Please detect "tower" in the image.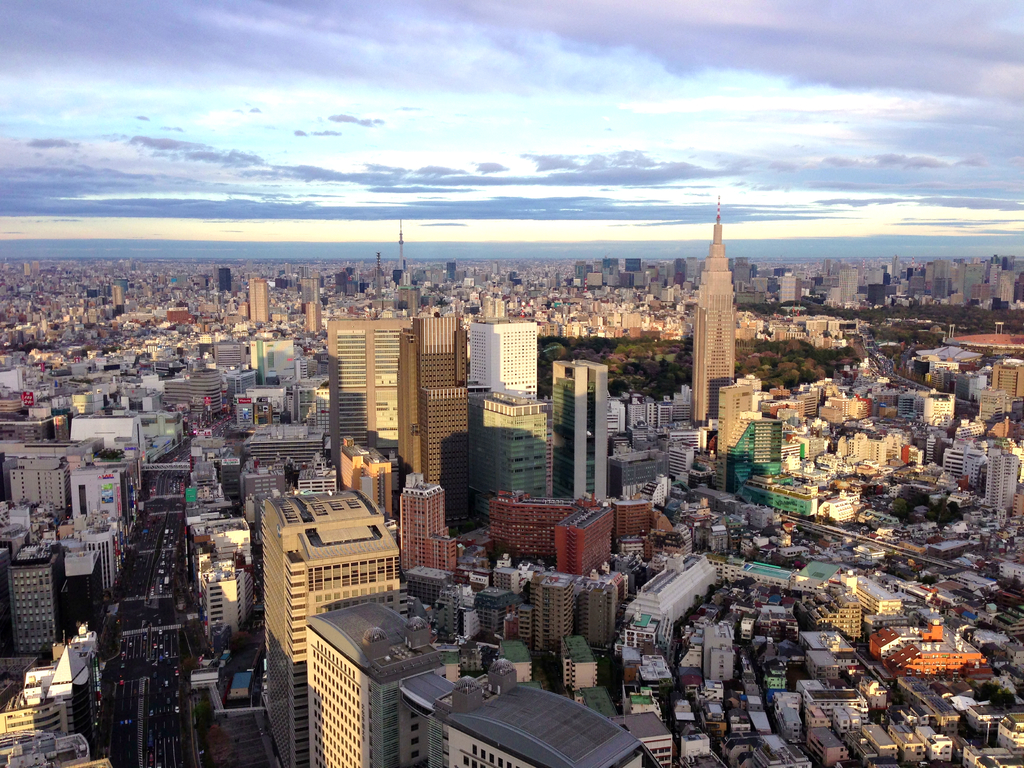
bbox=[690, 195, 740, 429].
